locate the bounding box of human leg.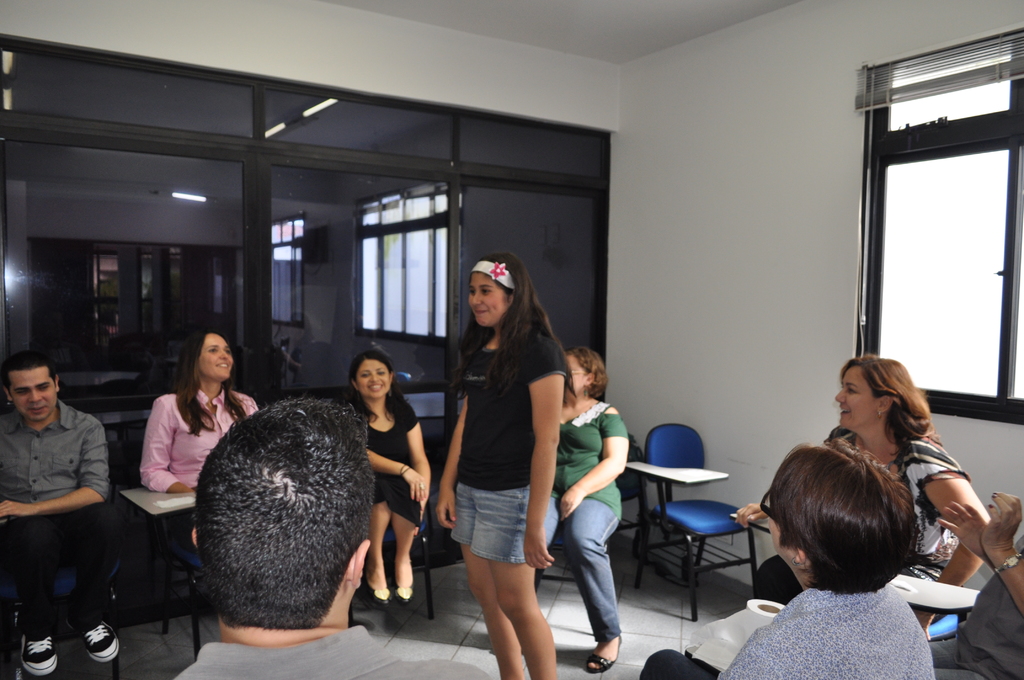
Bounding box: locate(360, 476, 388, 606).
